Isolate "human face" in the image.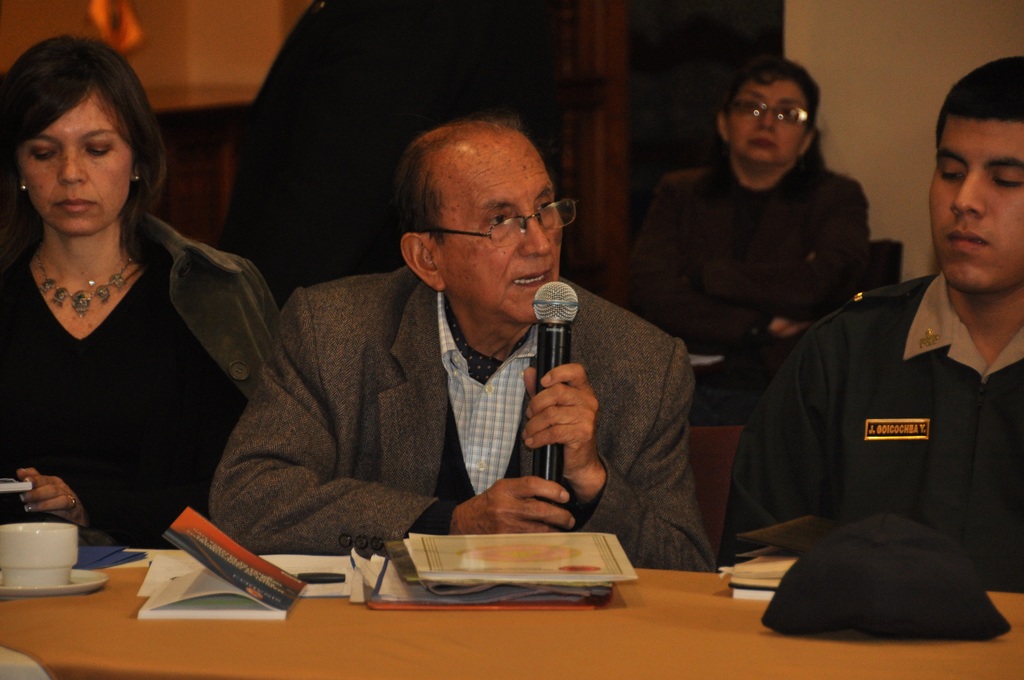
Isolated region: [x1=442, y1=149, x2=560, y2=320].
